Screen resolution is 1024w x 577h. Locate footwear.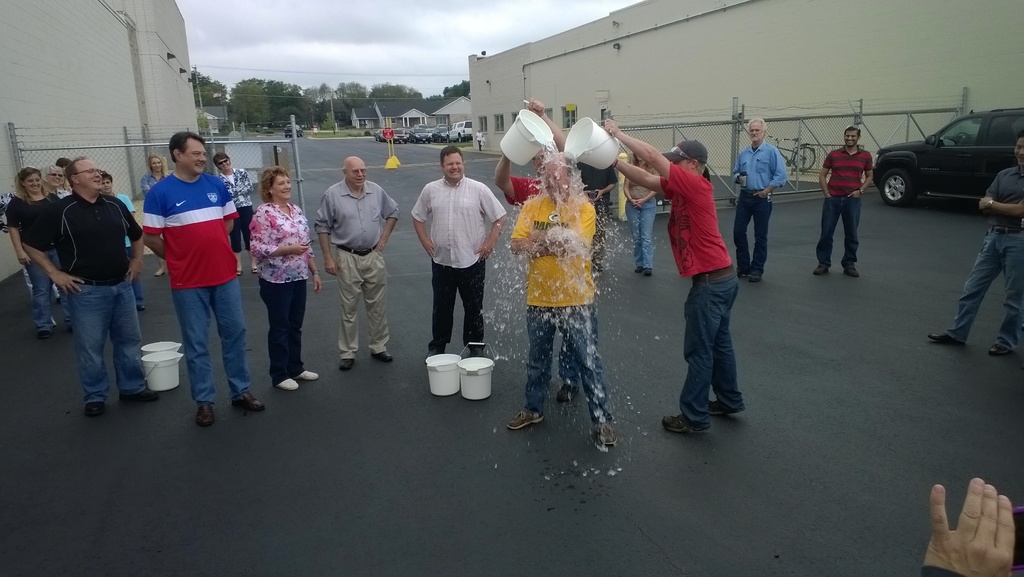
124, 389, 156, 401.
